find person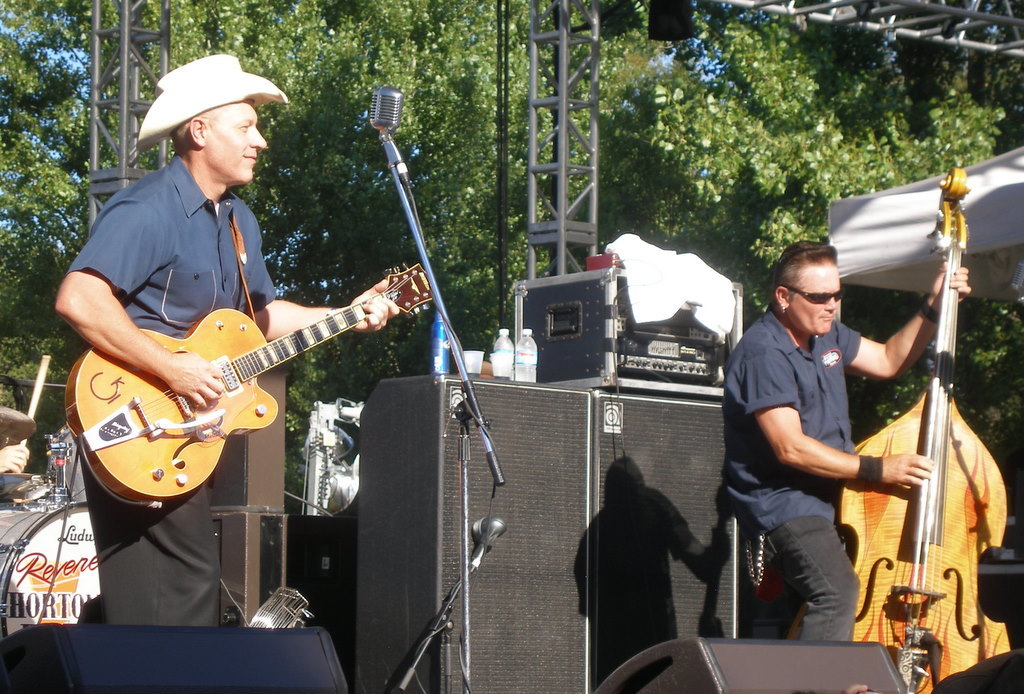
(48,55,398,620)
